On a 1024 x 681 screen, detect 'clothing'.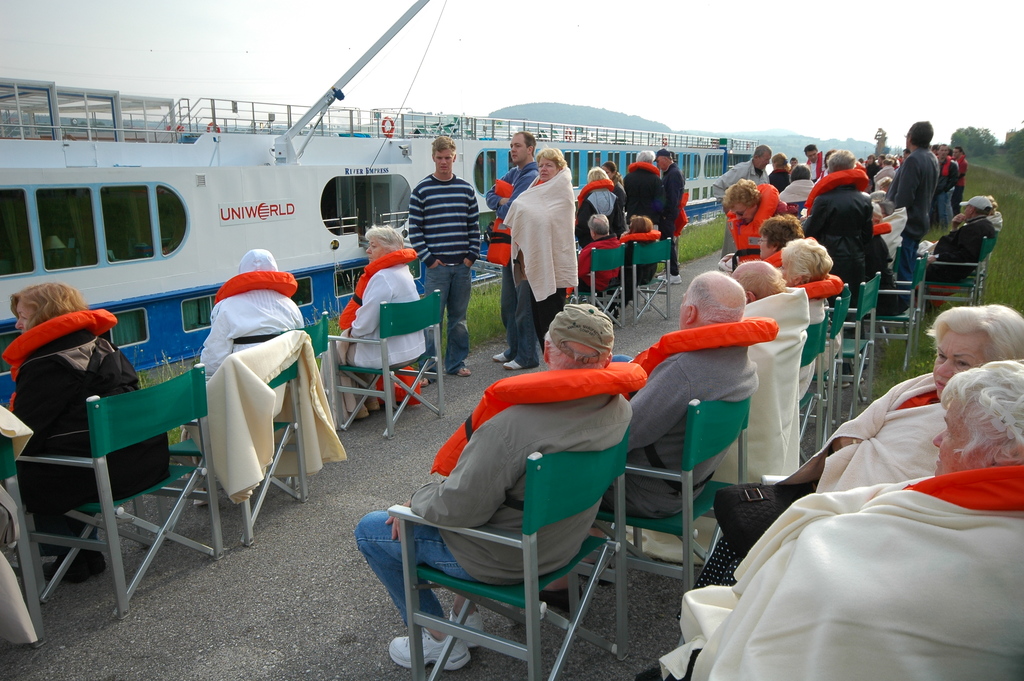
rect(938, 154, 958, 222).
